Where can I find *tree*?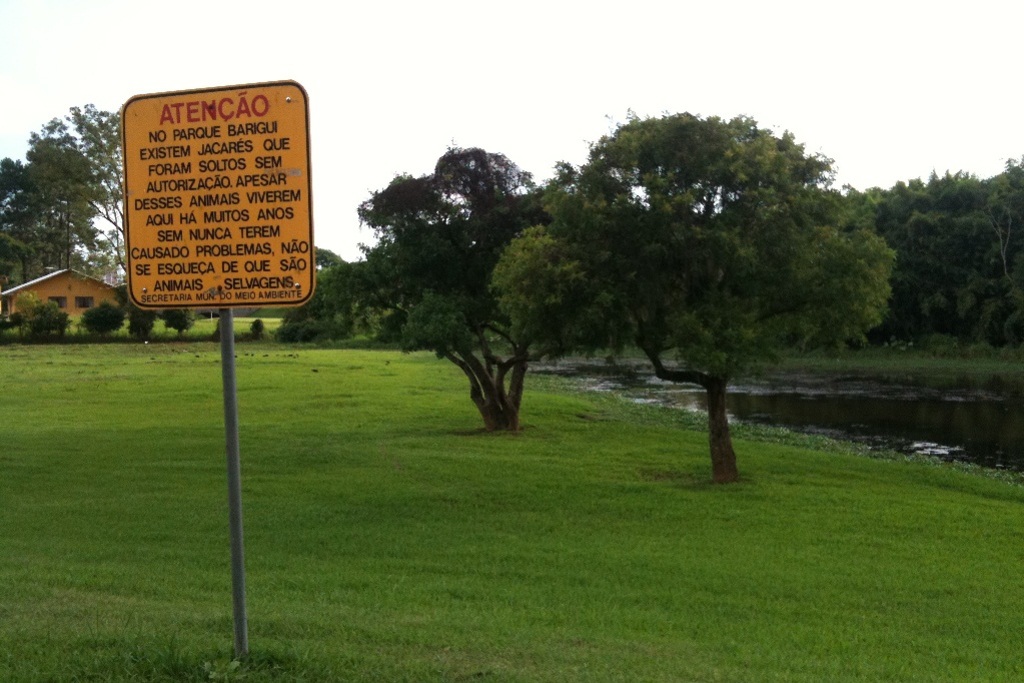
You can find it at bbox=(0, 220, 35, 271).
